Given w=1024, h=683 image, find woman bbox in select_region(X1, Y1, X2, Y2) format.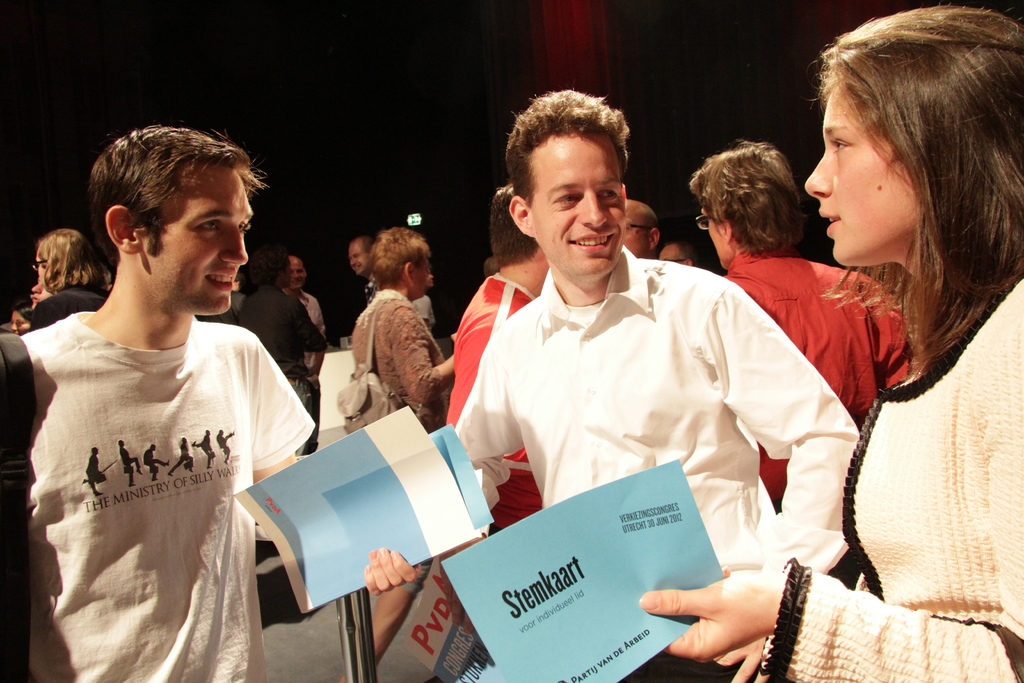
select_region(638, 0, 1023, 682).
